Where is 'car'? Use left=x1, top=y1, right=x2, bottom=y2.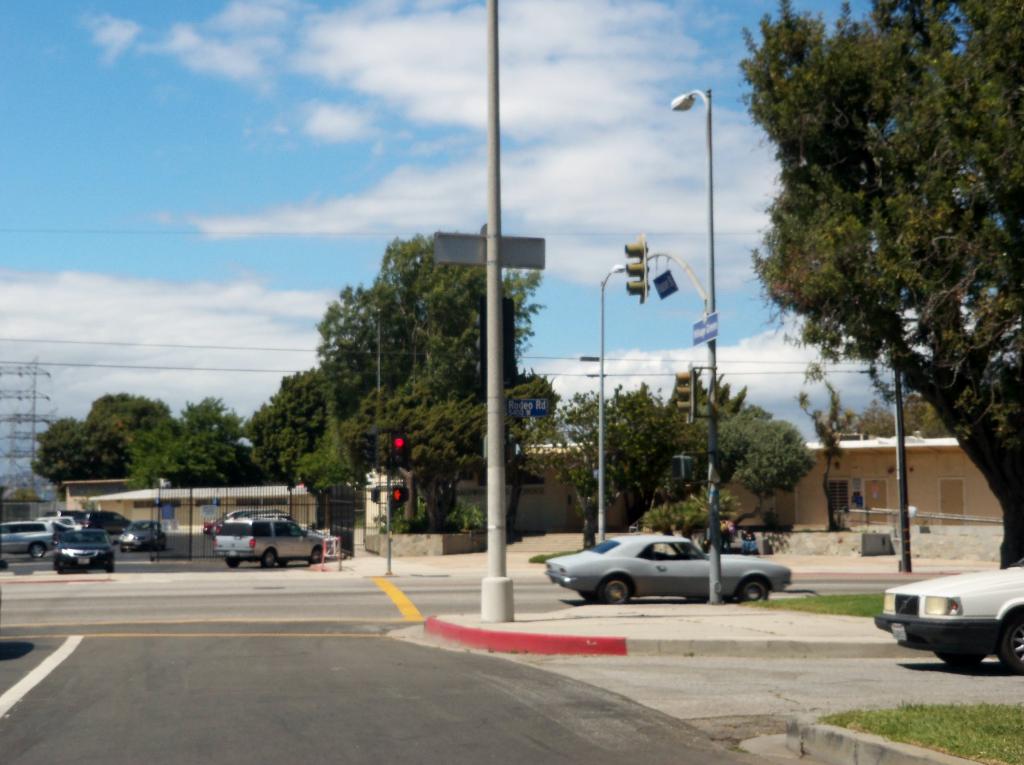
left=0, top=552, right=9, bottom=607.
